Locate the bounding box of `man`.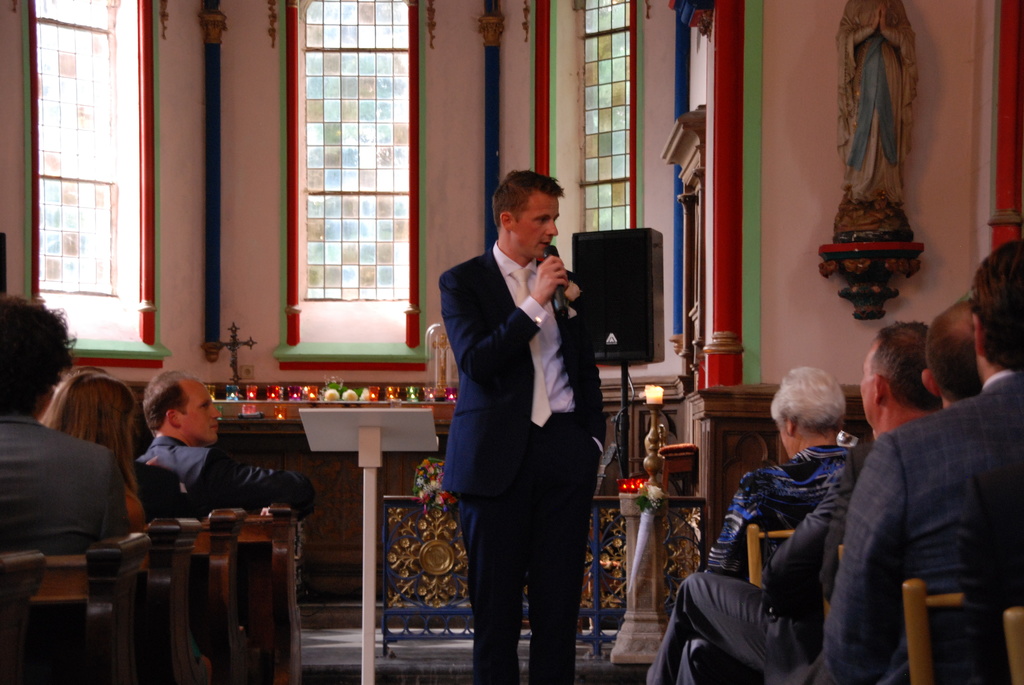
Bounding box: box=[918, 303, 989, 413].
